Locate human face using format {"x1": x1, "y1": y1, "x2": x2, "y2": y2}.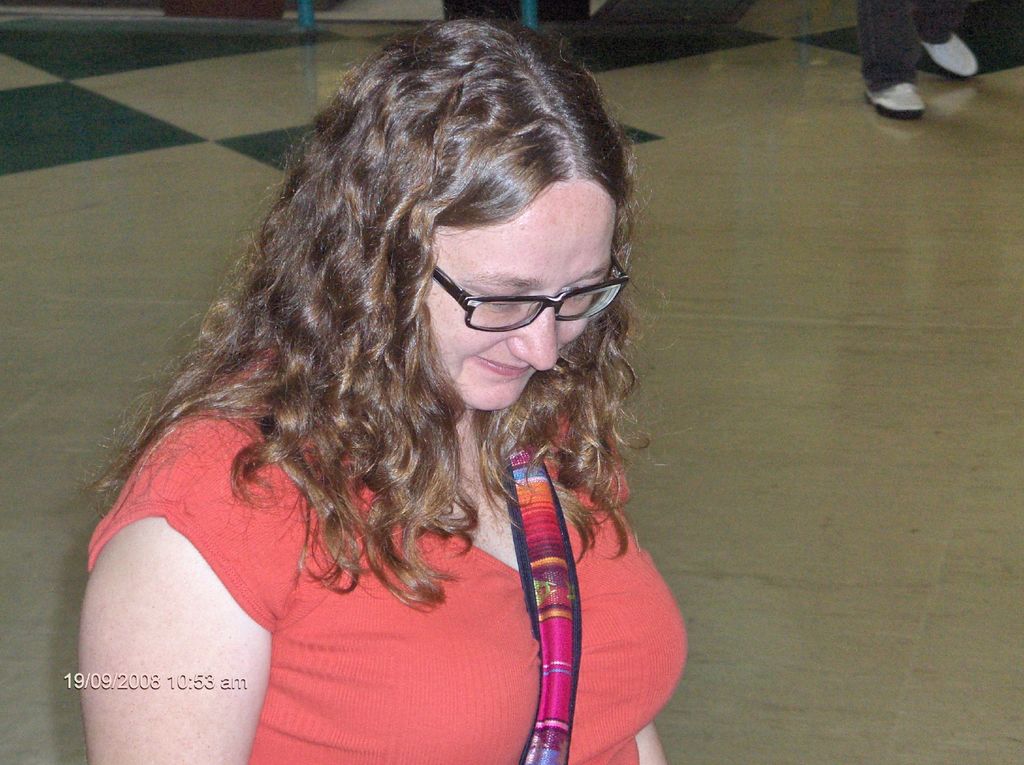
{"x1": 392, "y1": 169, "x2": 607, "y2": 430}.
